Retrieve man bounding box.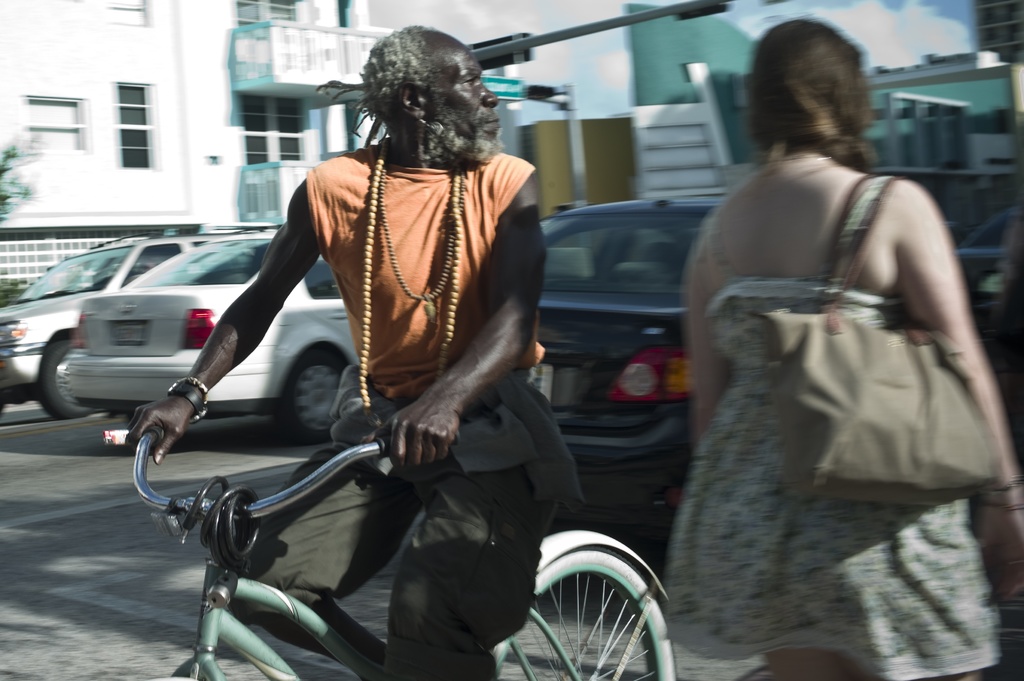
Bounding box: <bbox>140, 52, 643, 670</bbox>.
